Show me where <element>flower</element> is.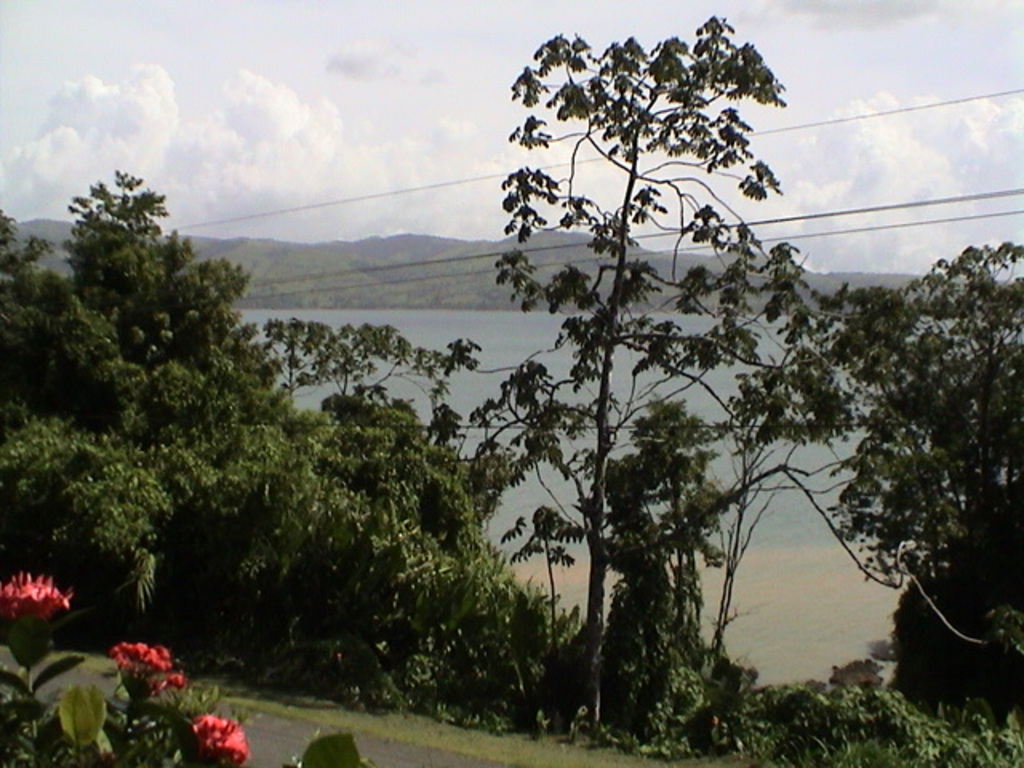
<element>flower</element> is at crop(112, 642, 192, 699).
